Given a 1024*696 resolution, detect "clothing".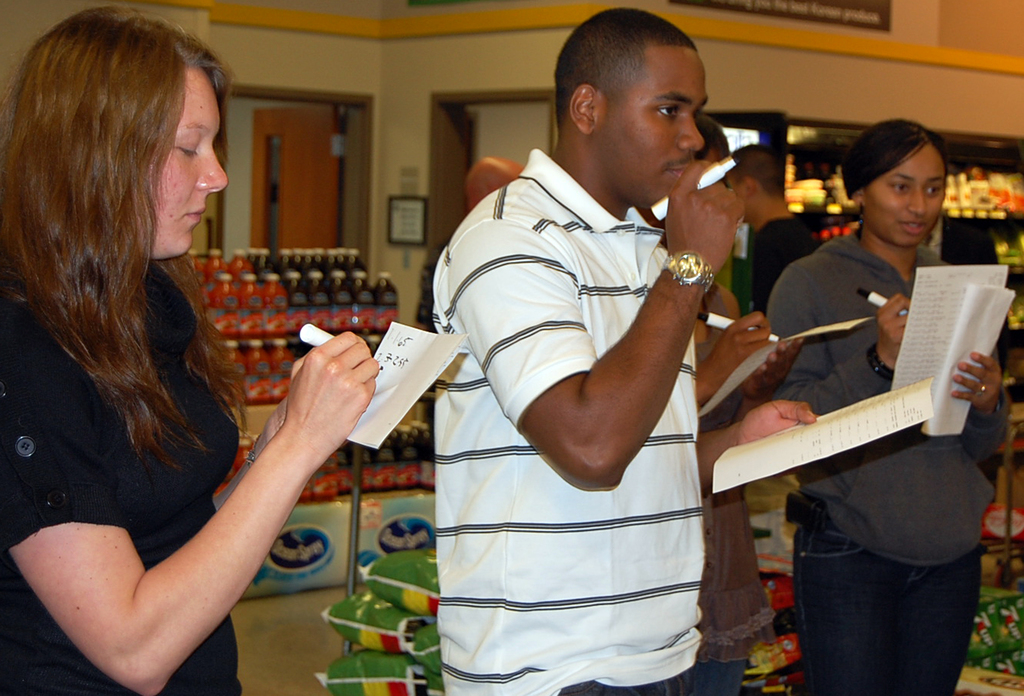
rect(756, 225, 1002, 695).
